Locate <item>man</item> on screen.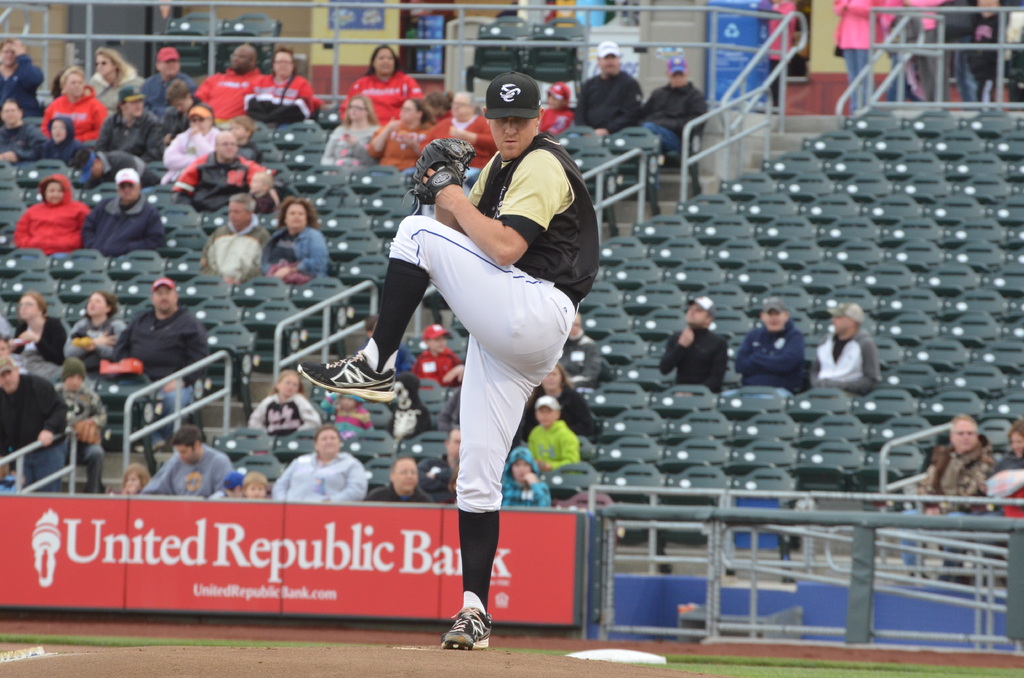
On screen at box=[0, 343, 62, 480].
